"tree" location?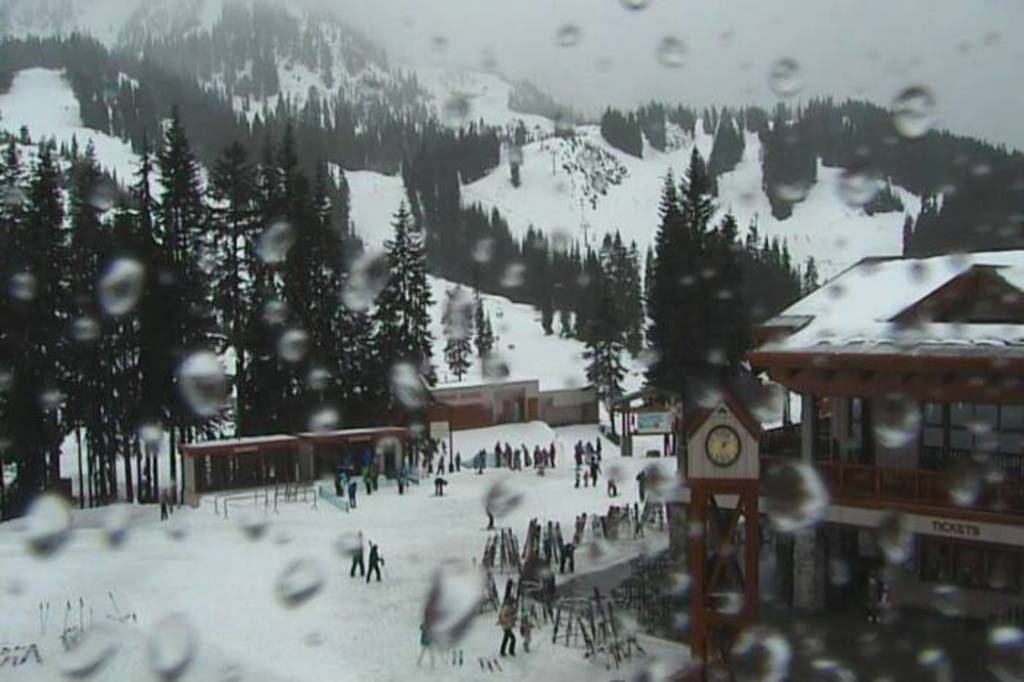
(x1=114, y1=145, x2=167, y2=505)
